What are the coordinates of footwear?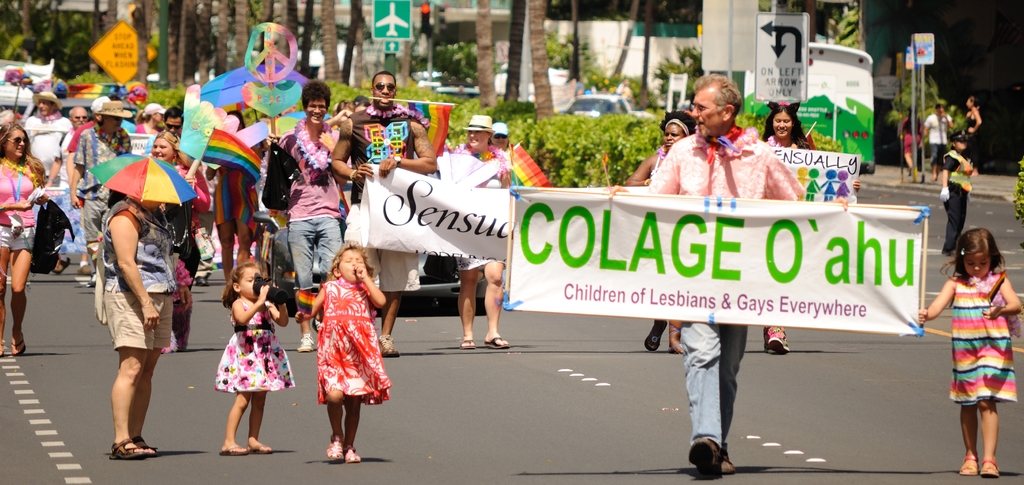
<bbox>104, 435, 143, 460</bbox>.
